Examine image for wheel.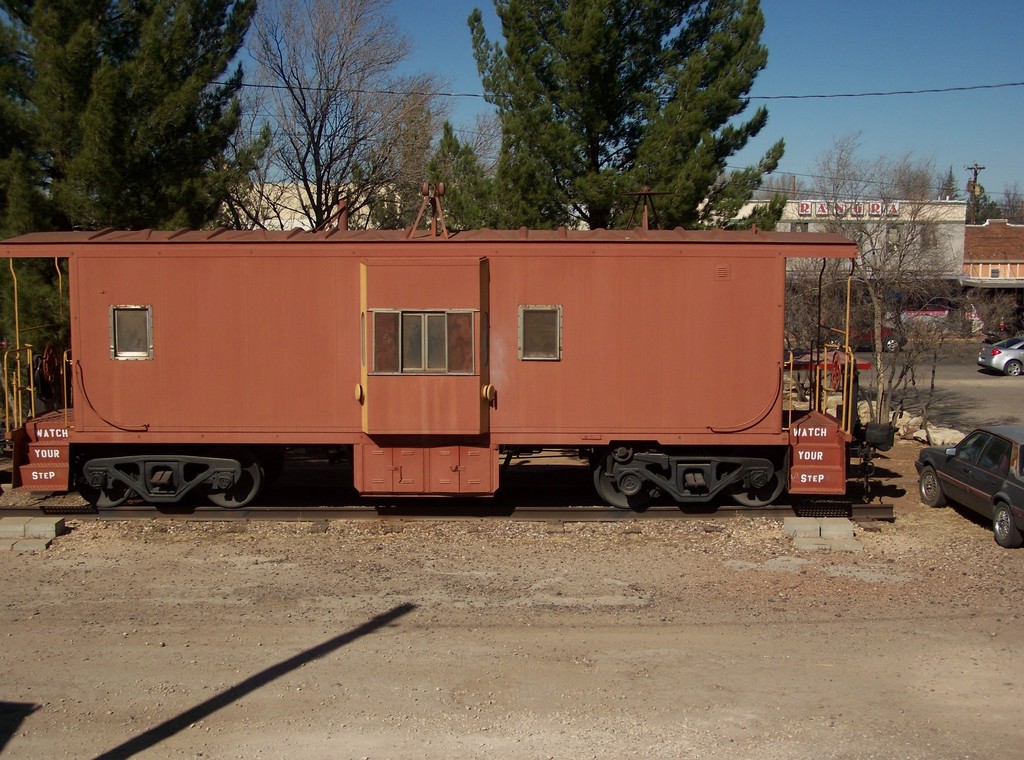
Examination result: 828,337,845,349.
